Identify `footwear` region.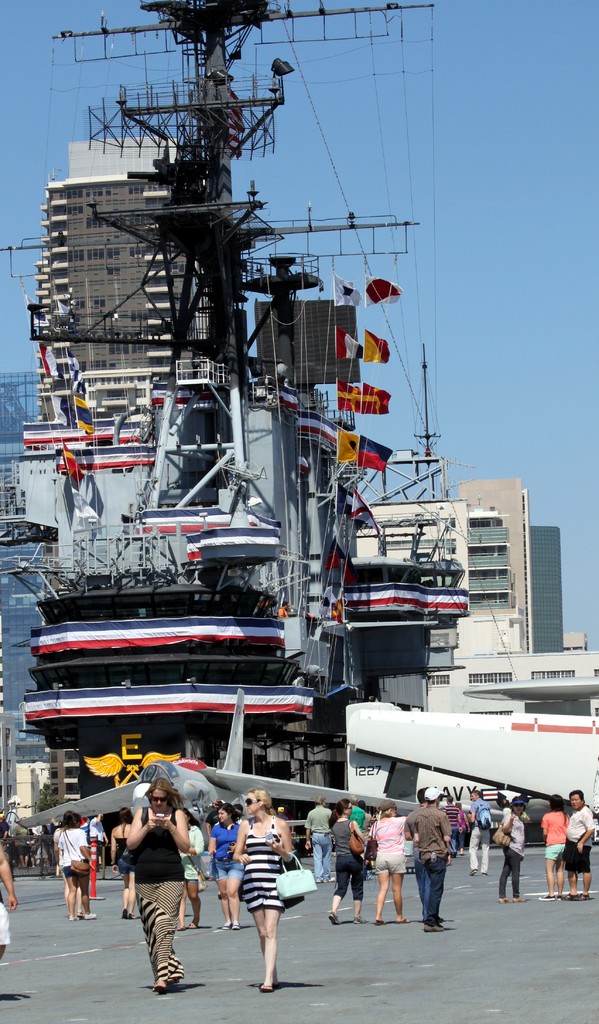
Region: BBox(218, 922, 228, 930).
